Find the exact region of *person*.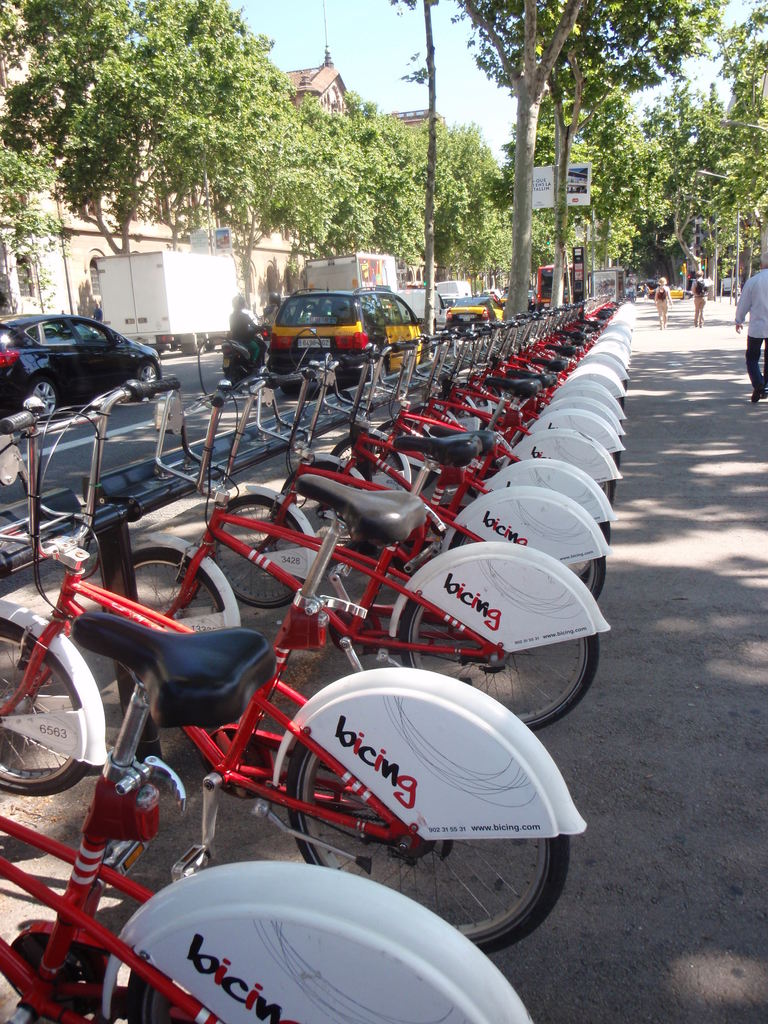
Exact region: crop(730, 249, 767, 401).
